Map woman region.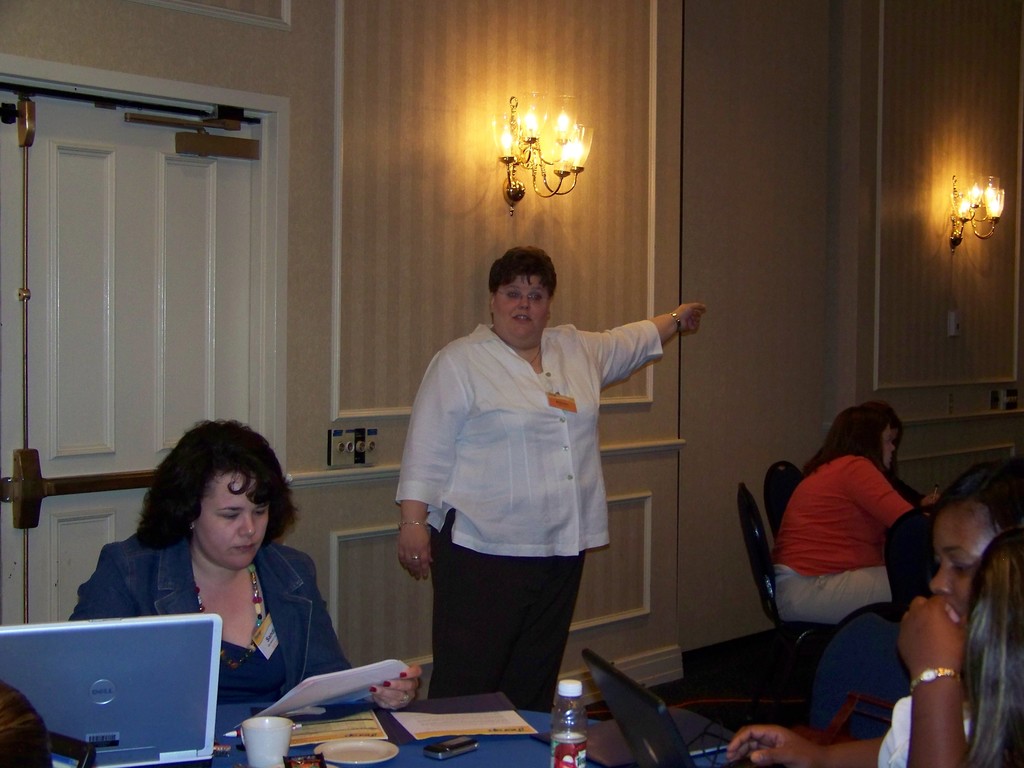
Mapped to {"x1": 957, "y1": 528, "x2": 1023, "y2": 767}.
